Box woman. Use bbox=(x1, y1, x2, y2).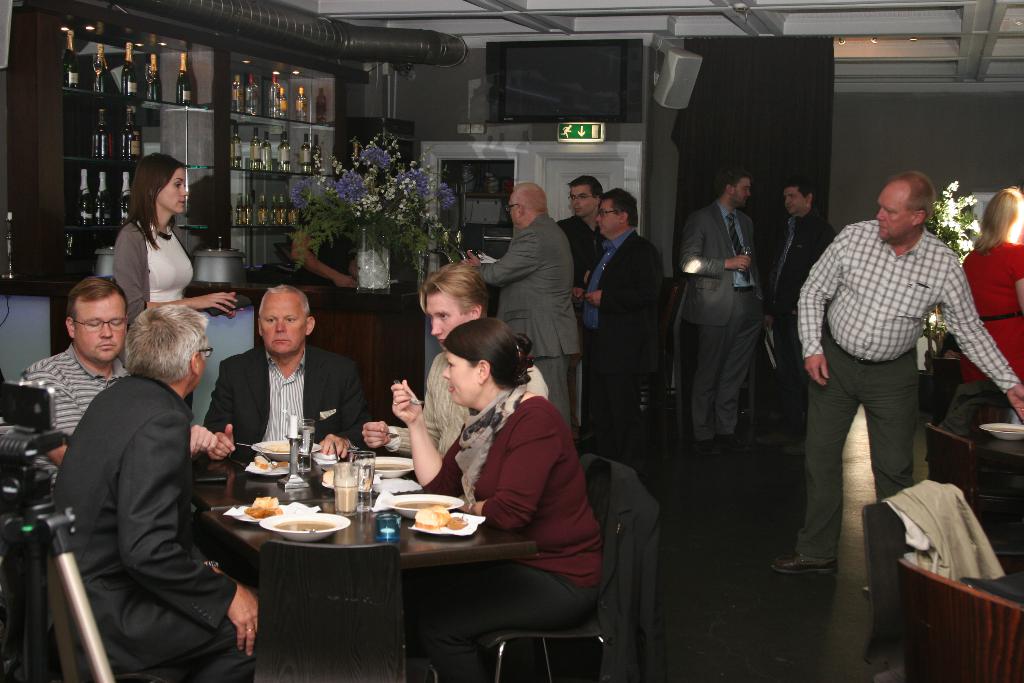
bbox=(102, 158, 200, 320).
